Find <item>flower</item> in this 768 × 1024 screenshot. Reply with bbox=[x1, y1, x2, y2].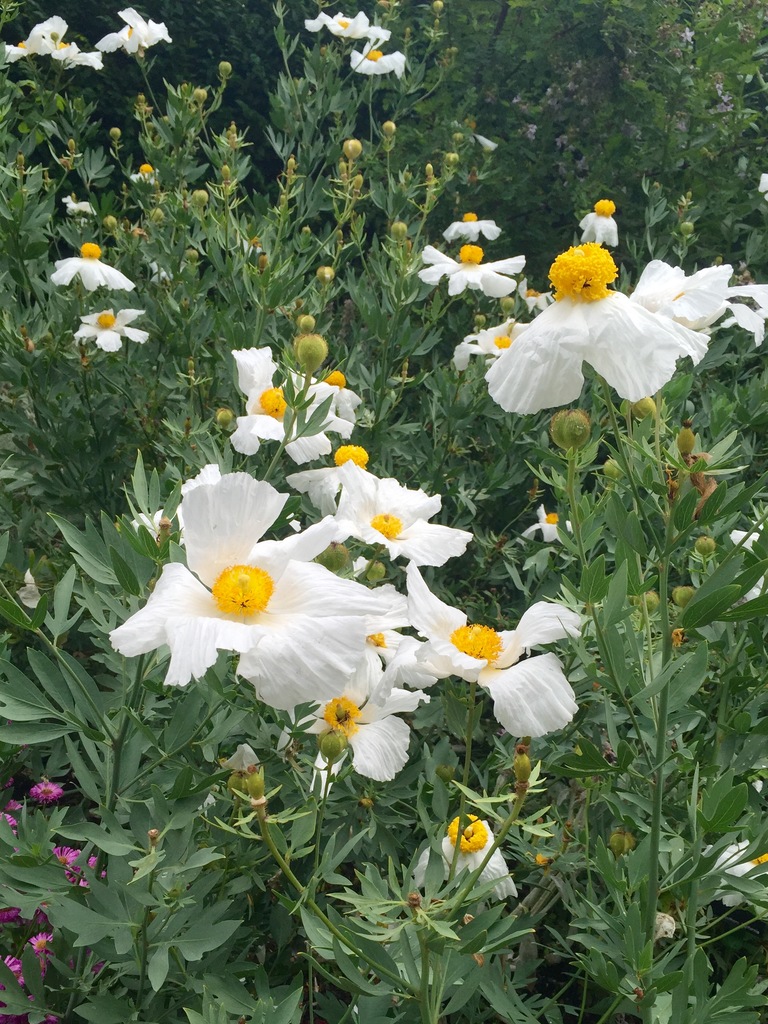
bbox=[2, 16, 98, 74].
